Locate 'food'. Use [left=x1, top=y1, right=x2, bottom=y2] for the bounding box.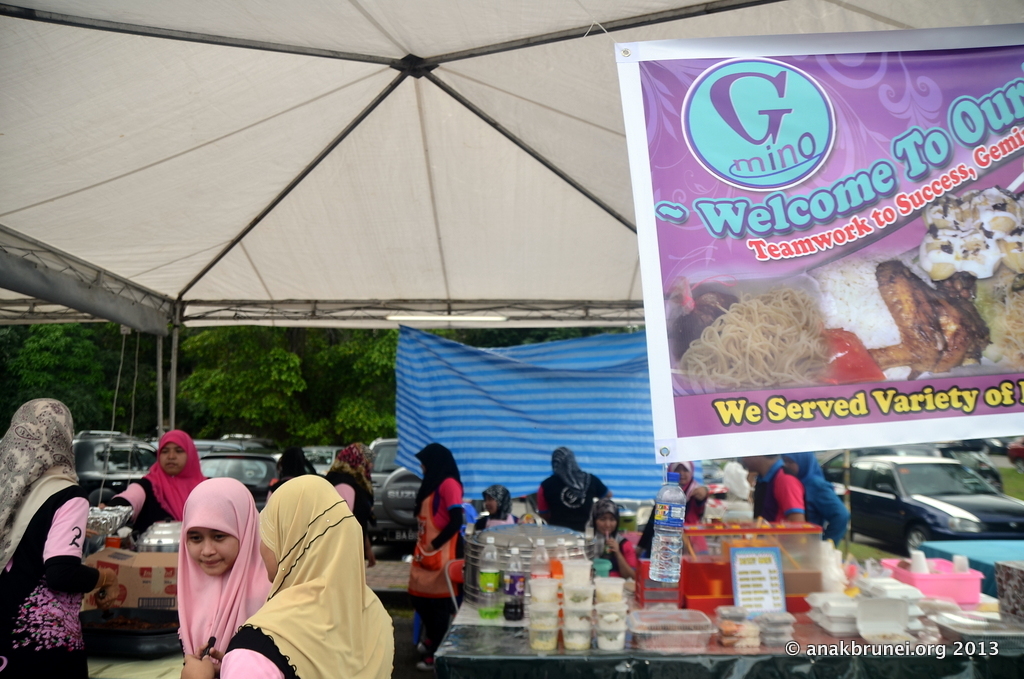
[left=817, top=323, right=889, bottom=386].
